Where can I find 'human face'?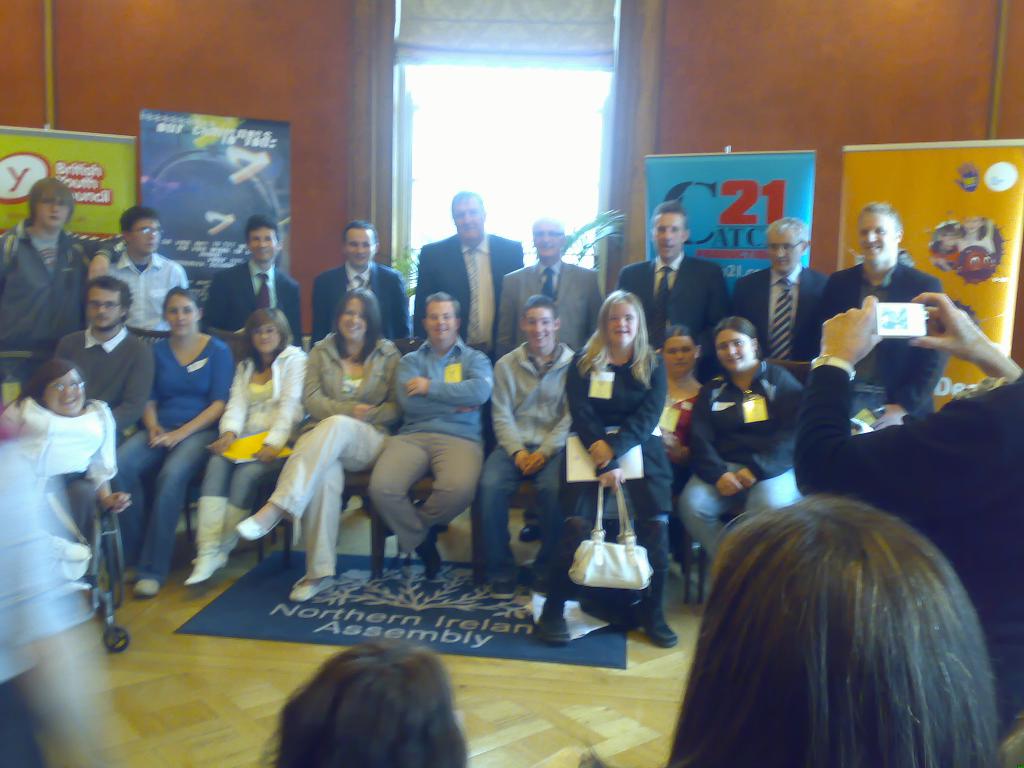
You can find it at x1=769, y1=225, x2=802, y2=273.
